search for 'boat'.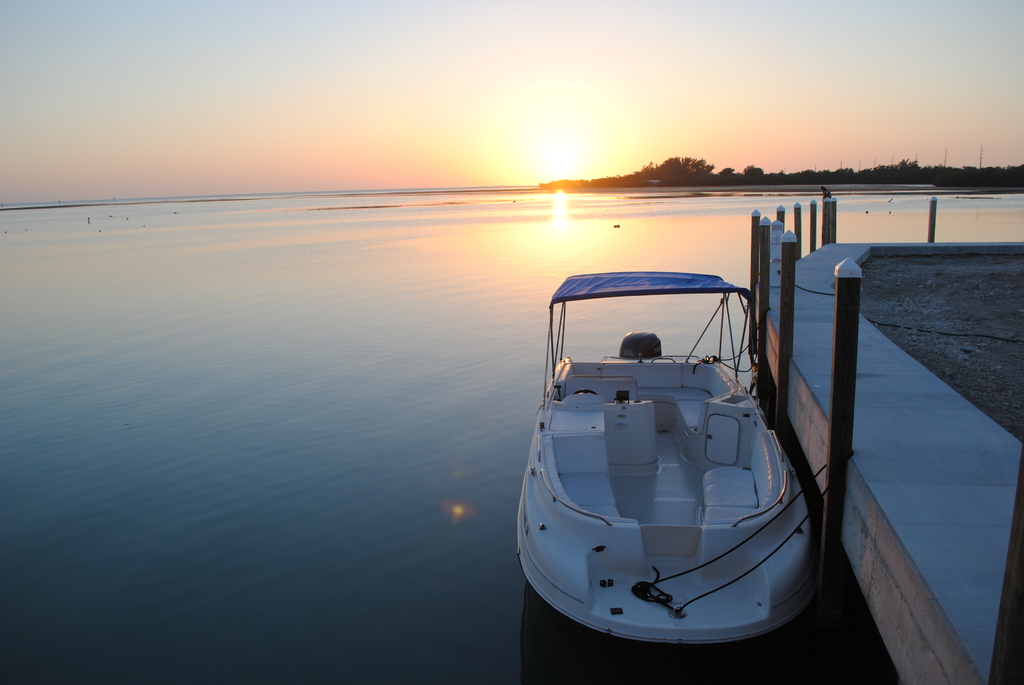
Found at bbox=[519, 249, 835, 661].
